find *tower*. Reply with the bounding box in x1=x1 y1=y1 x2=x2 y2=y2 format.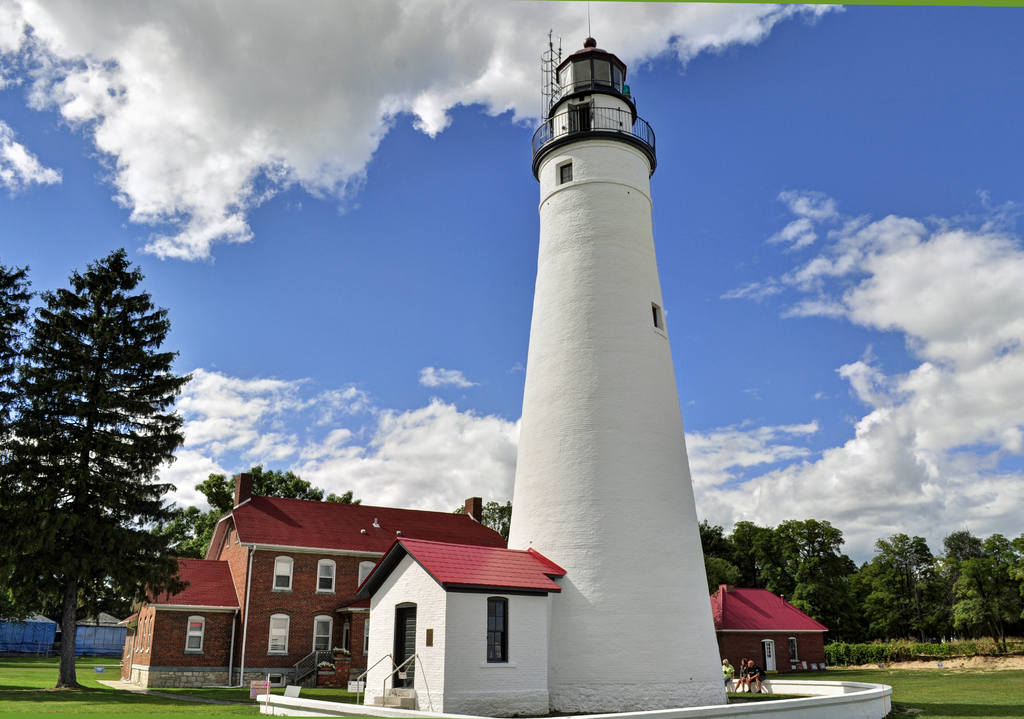
x1=506 y1=40 x2=728 y2=656.
